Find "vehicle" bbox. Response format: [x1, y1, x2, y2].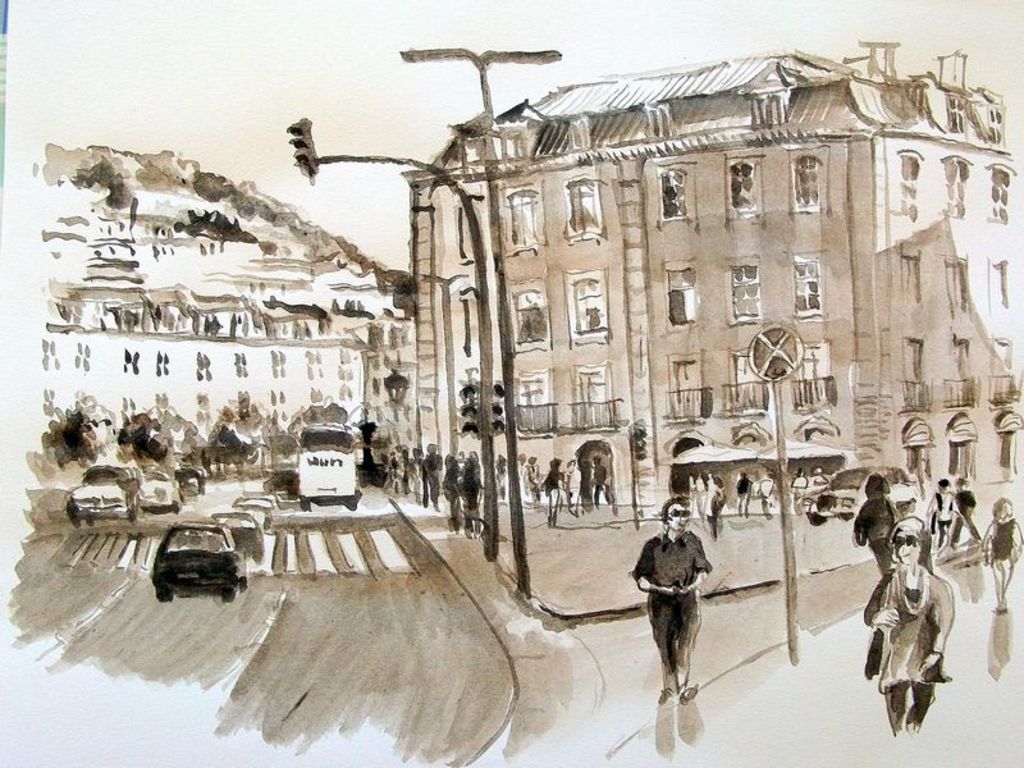
[128, 526, 241, 609].
